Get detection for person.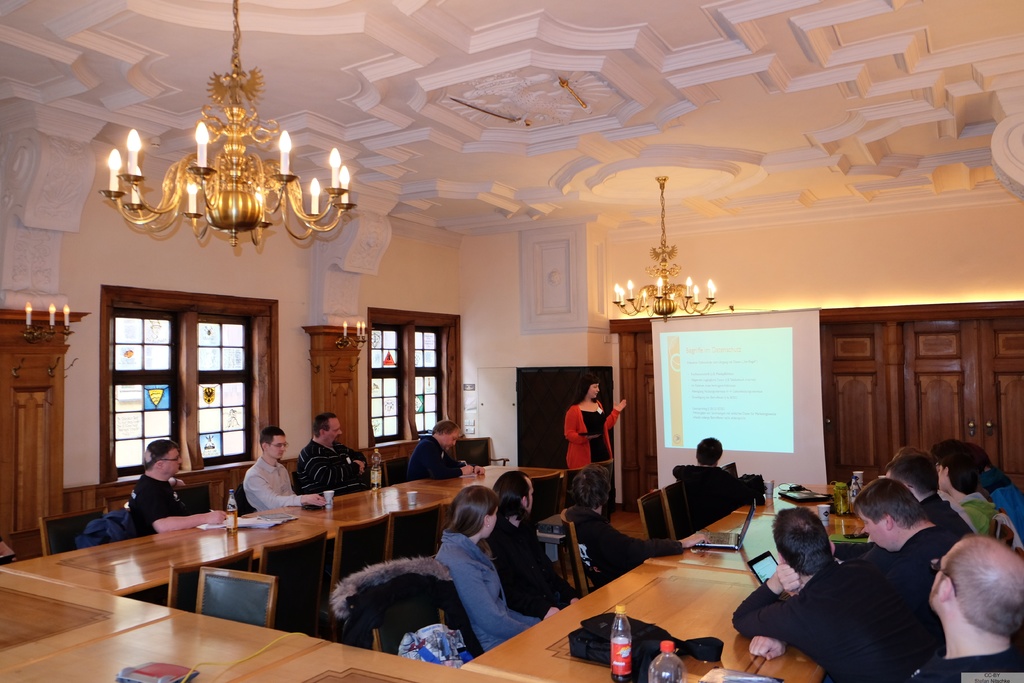
Detection: [left=730, top=502, right=938, bottom=682].
